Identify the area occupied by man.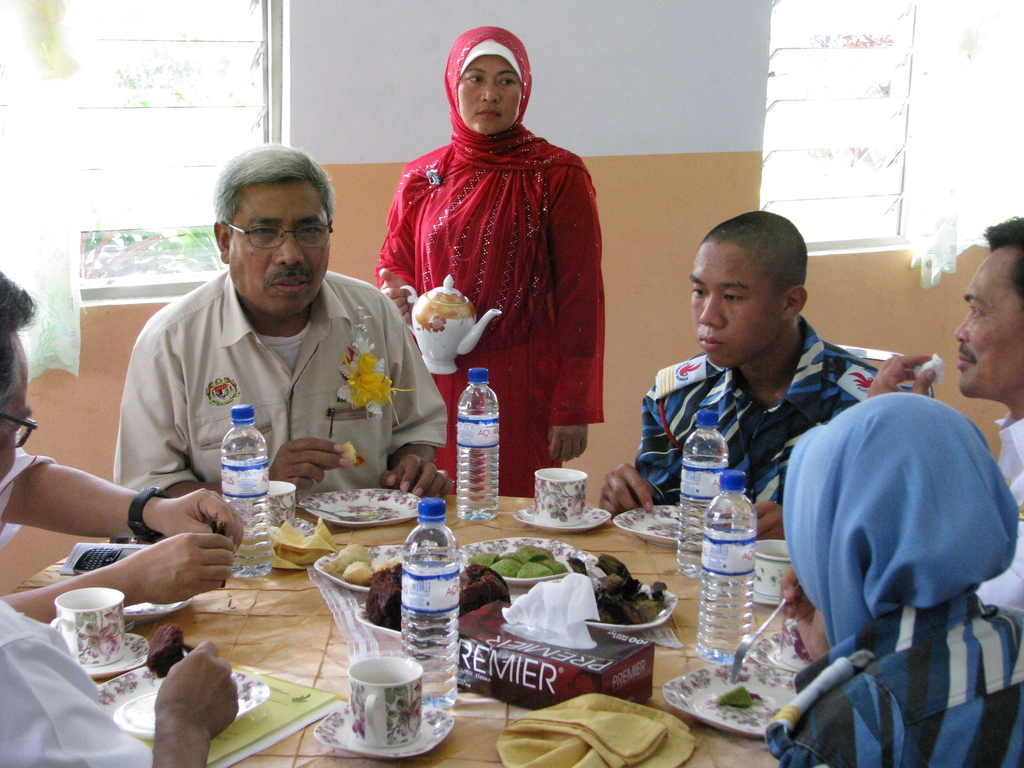
Area: detection(859, 194, 1023, 637).
